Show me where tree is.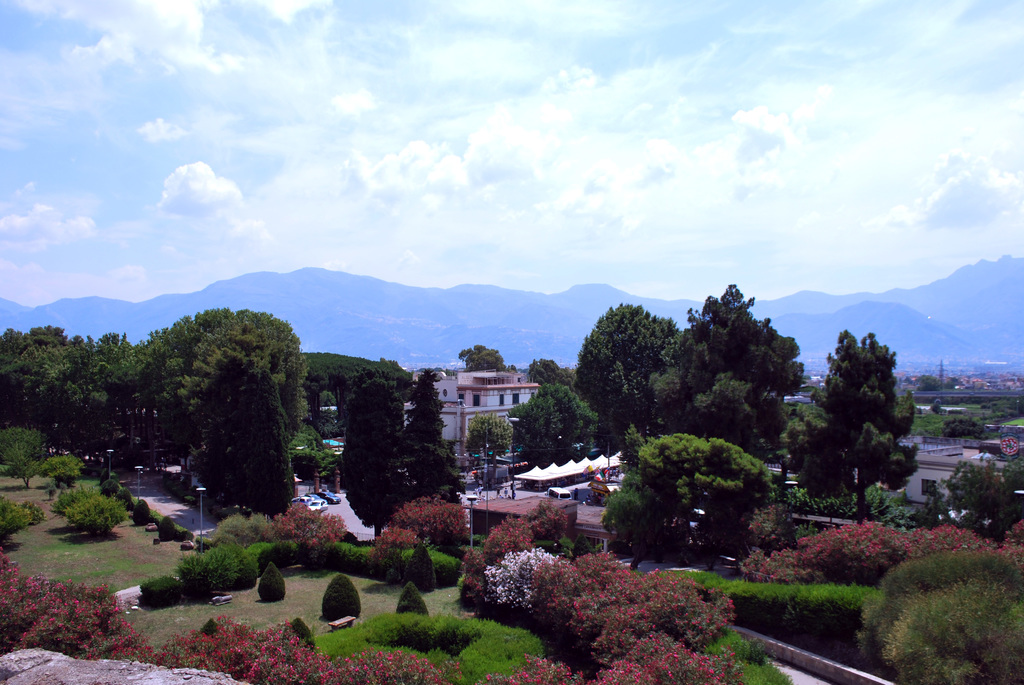
tree is at (x1=639, y1=433, x2=775, y2=574).
